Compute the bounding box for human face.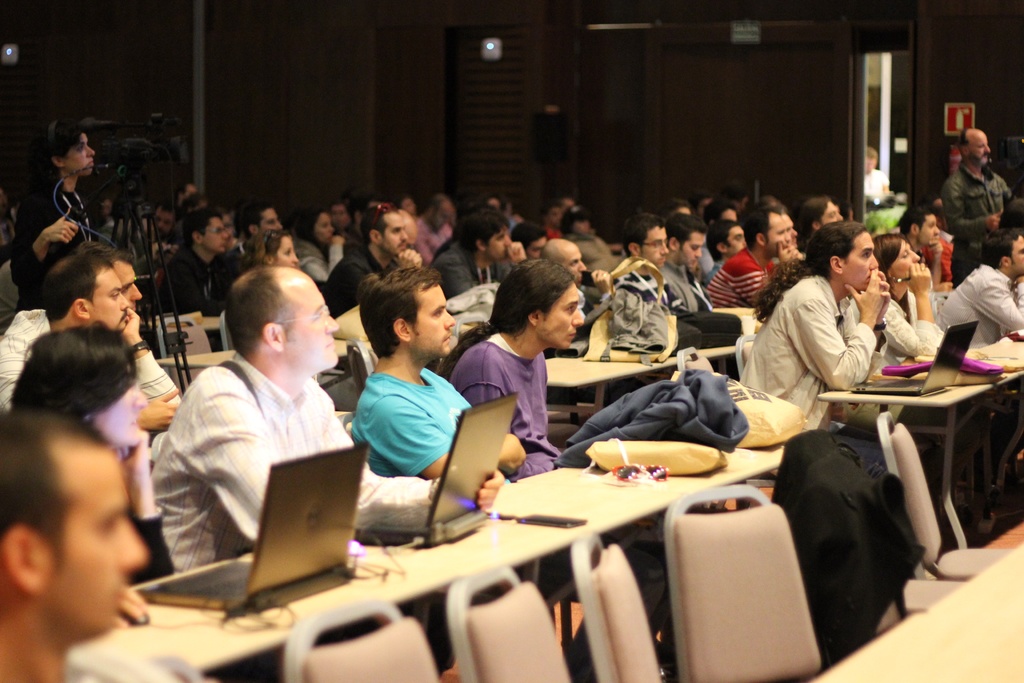
x1=88, y1=268, x2=126, y2=335.
